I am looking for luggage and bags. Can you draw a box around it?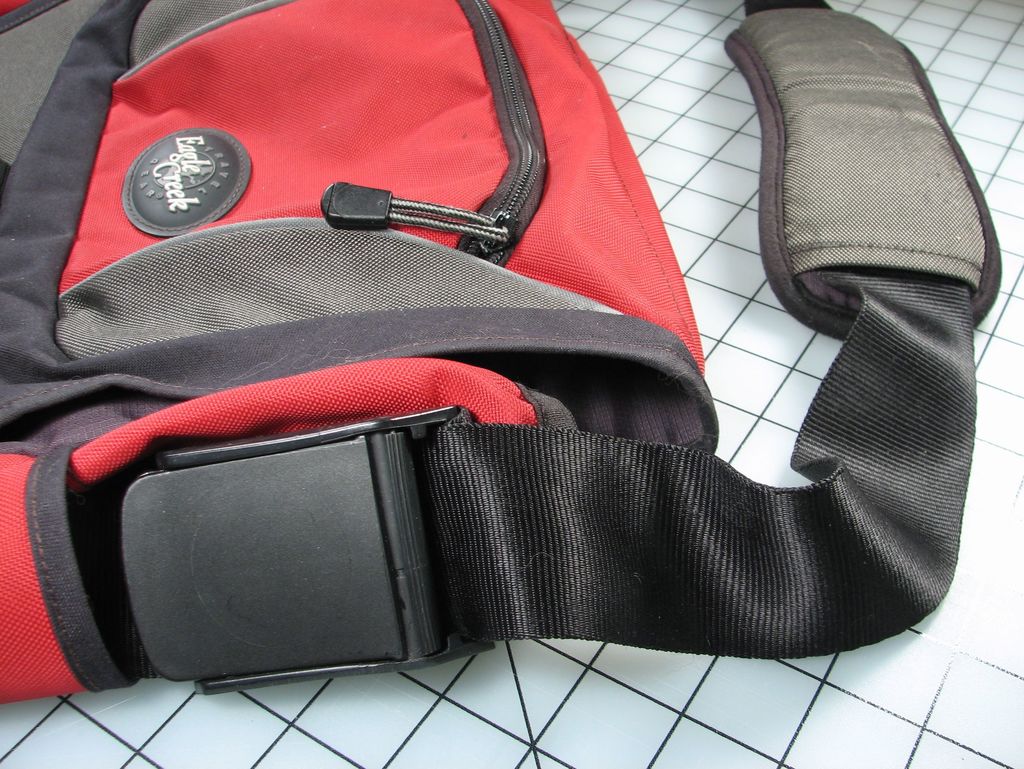
Sure, the bounding box is BBox(0, 0, 1001, 701).
